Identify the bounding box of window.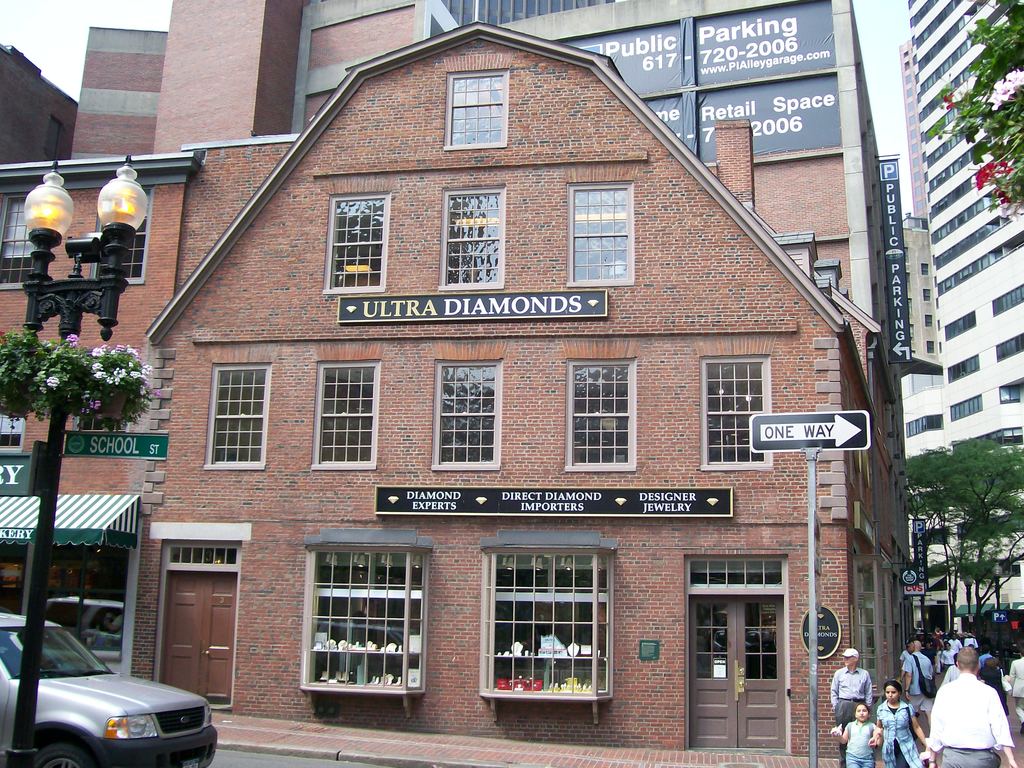
902, 71, 911, 86.
